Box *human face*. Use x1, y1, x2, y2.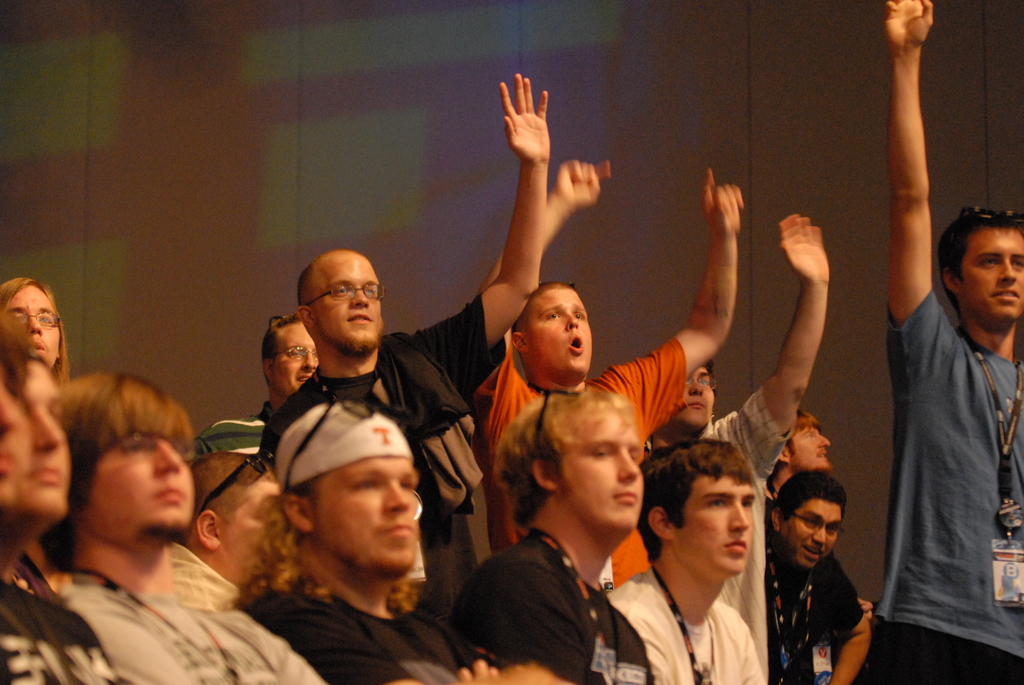
227, 479, 288, 603.
